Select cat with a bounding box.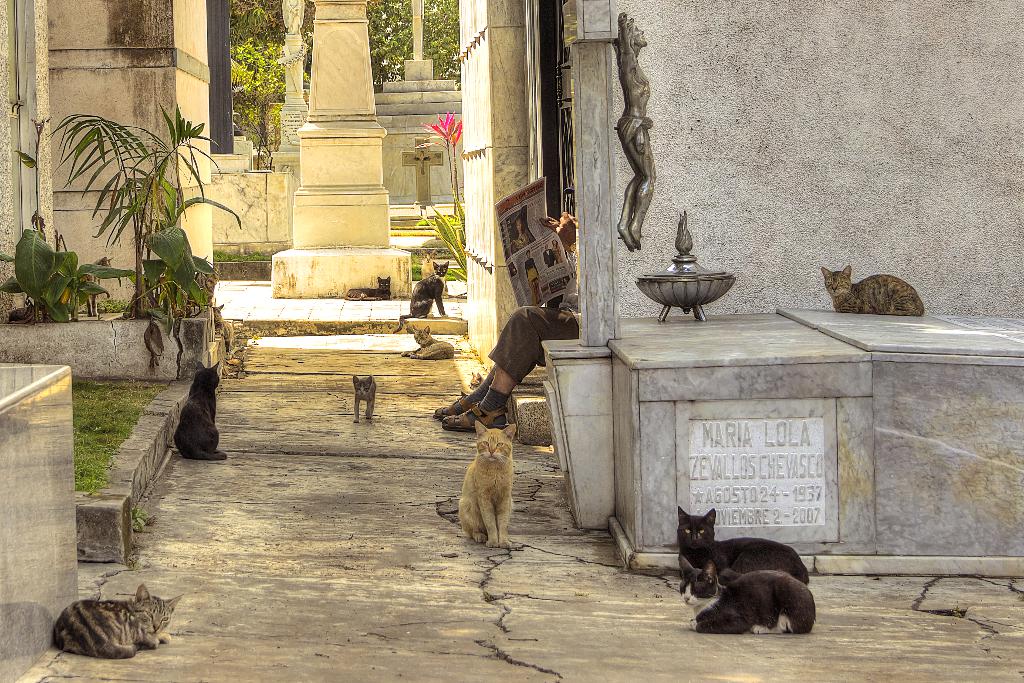
detection(467, 371, 485, 393).
